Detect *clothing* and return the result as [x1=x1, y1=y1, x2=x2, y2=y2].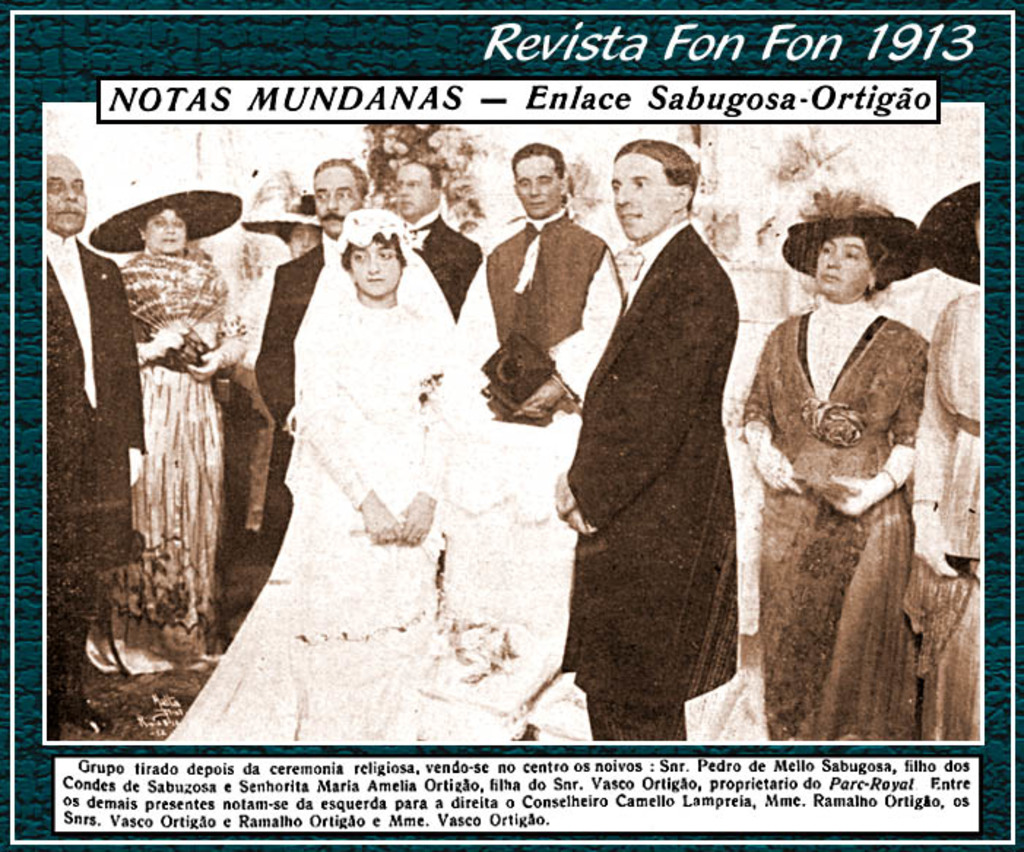
[x1=440, y1=205, x2=621, y2=710].
